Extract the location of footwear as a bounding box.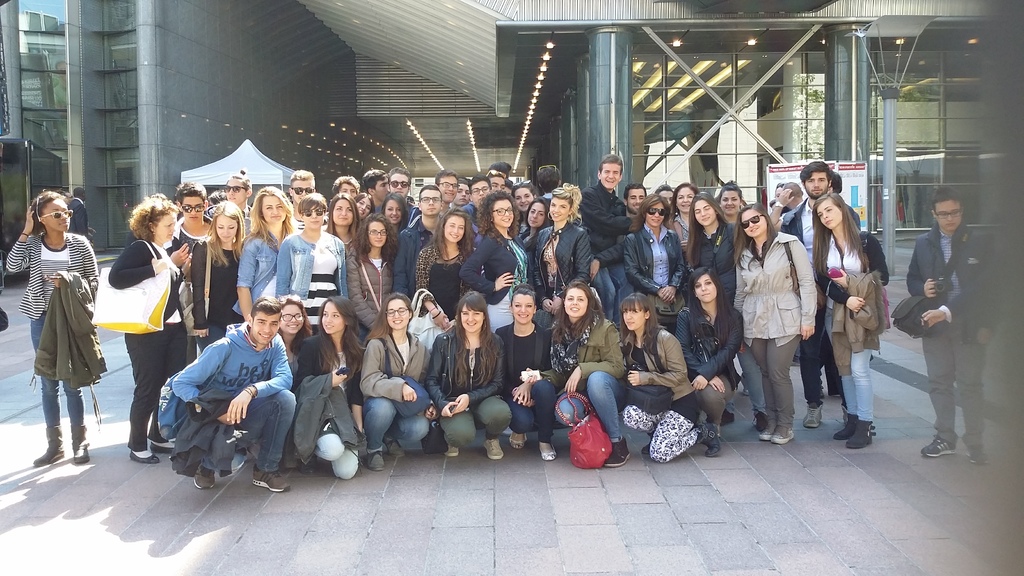
crop(758, 419, 780, 438).
